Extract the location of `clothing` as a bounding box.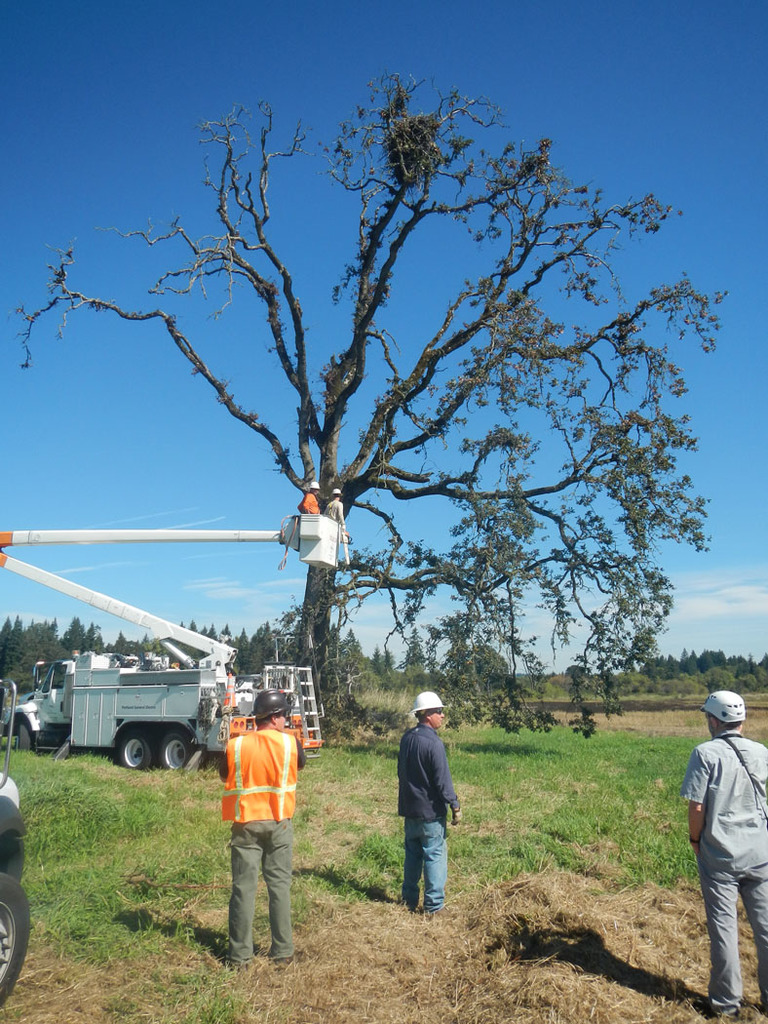
[327,501,347,528].
